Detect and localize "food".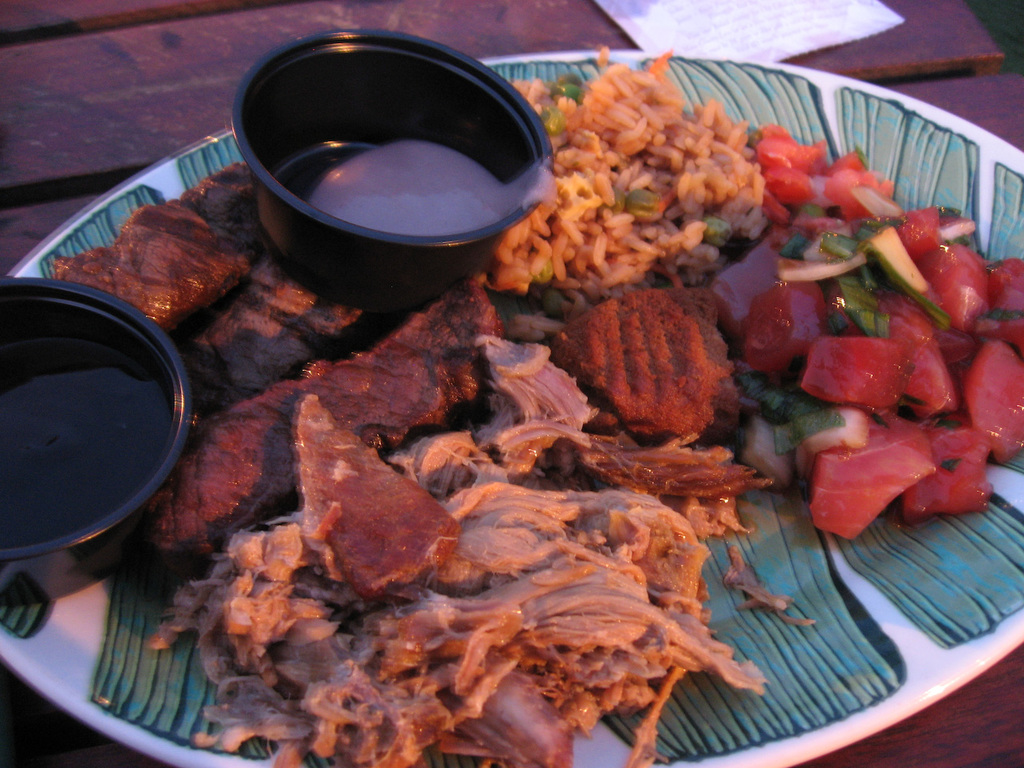
Localized at box=[280, 136, 558, 242].
